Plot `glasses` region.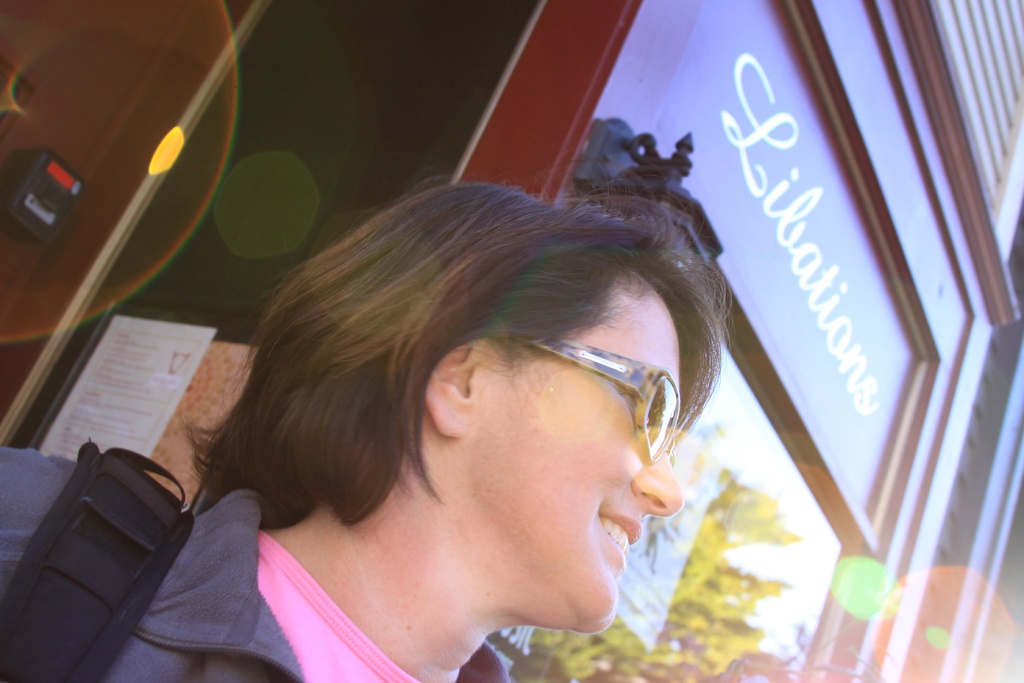
Plotted at [x1=506, y1=327, x2=688, y2=470].
